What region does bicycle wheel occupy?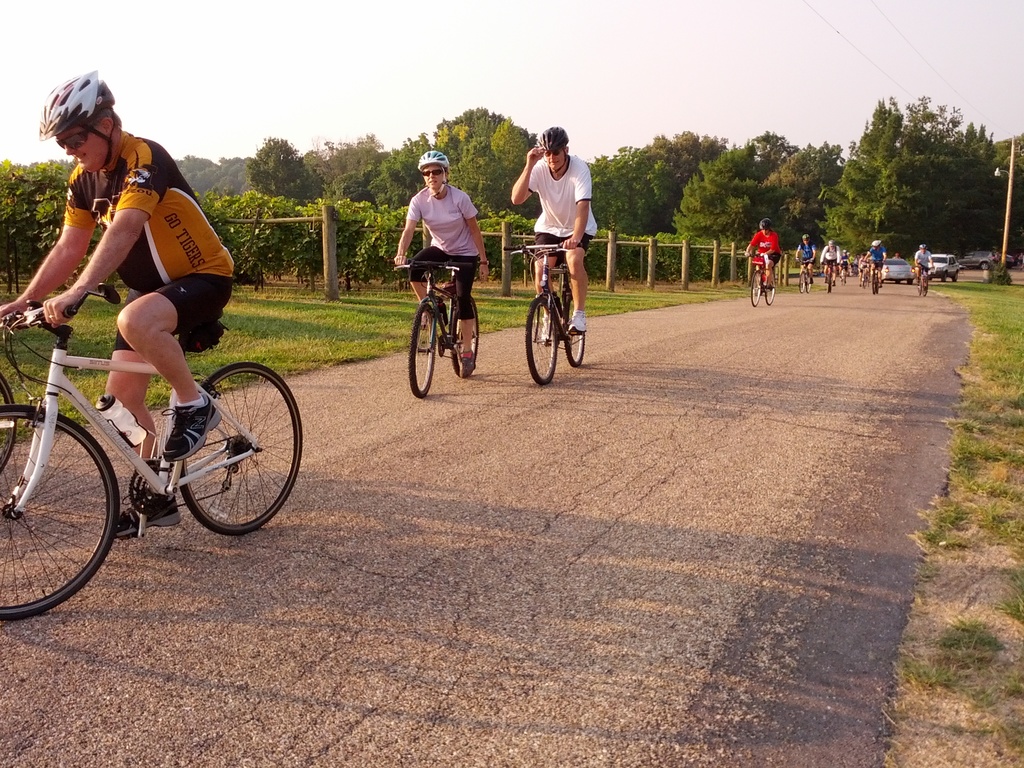
x1=525 y1=298 x2=559 y2=382.
